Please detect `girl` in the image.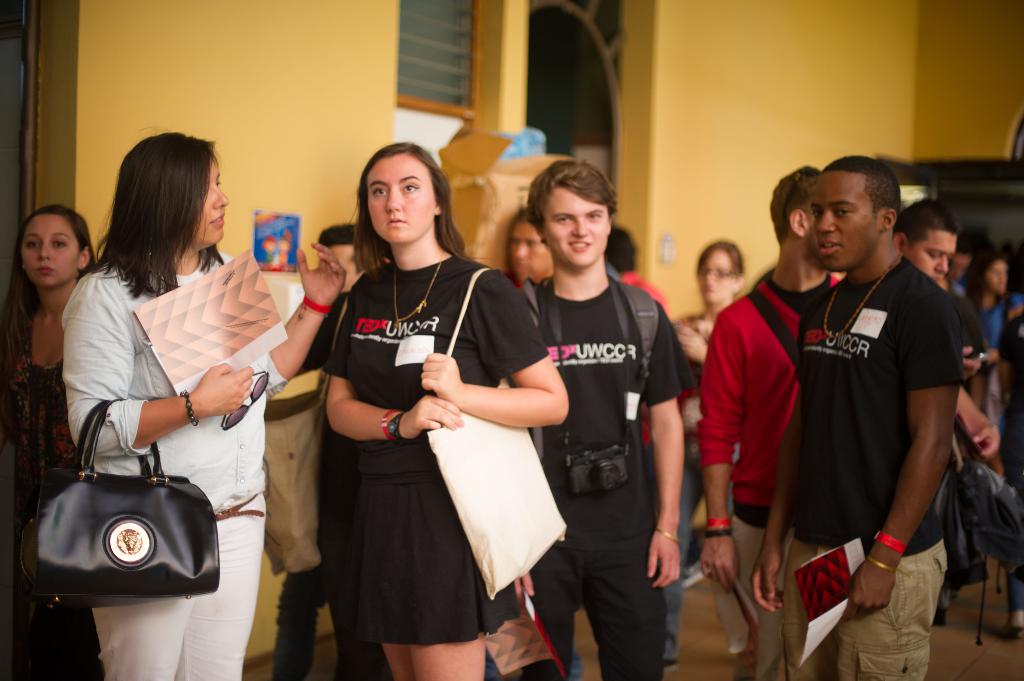
(left=323, top=143, right=574, bottom=680).
